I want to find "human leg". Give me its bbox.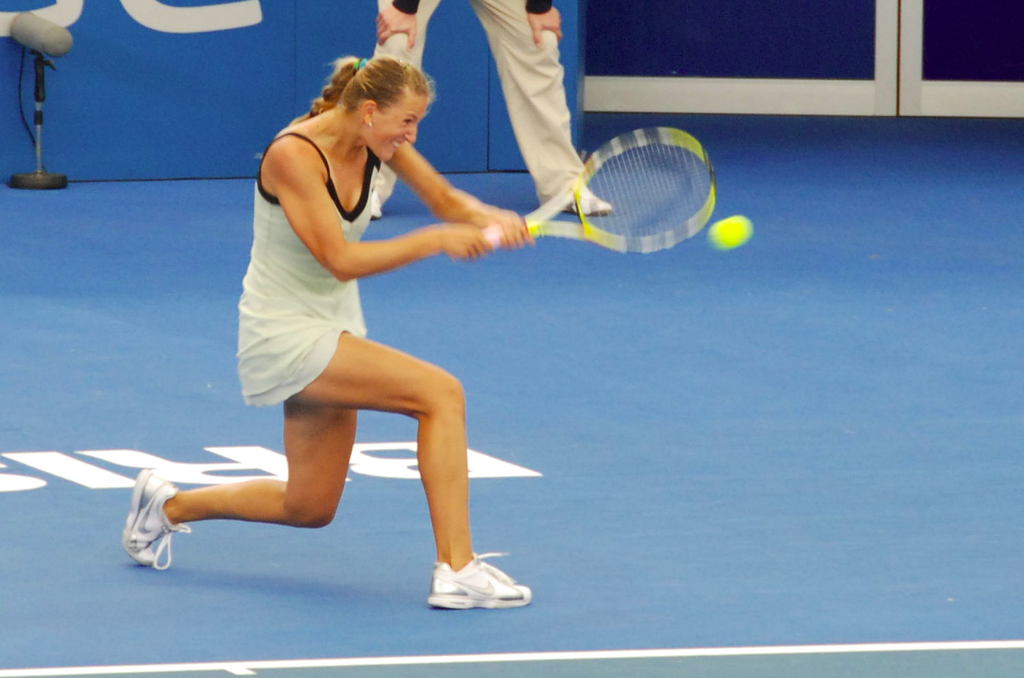
(left=312, top=332, right=534, bottom=615).
